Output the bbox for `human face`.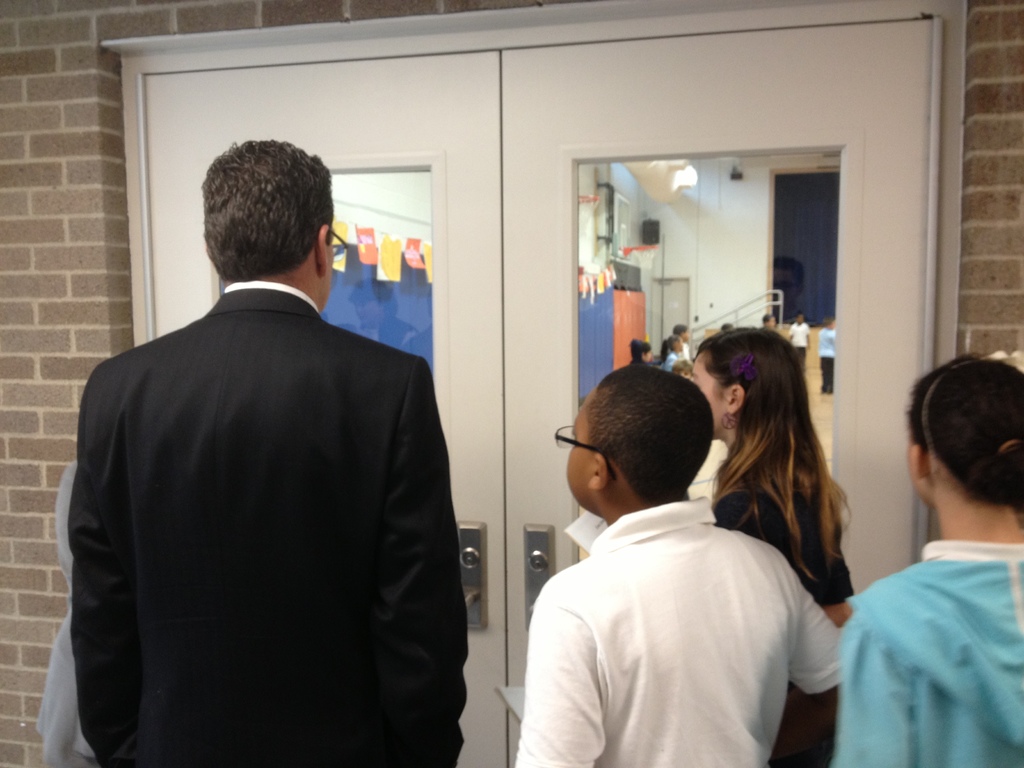
691/349/730/442.
